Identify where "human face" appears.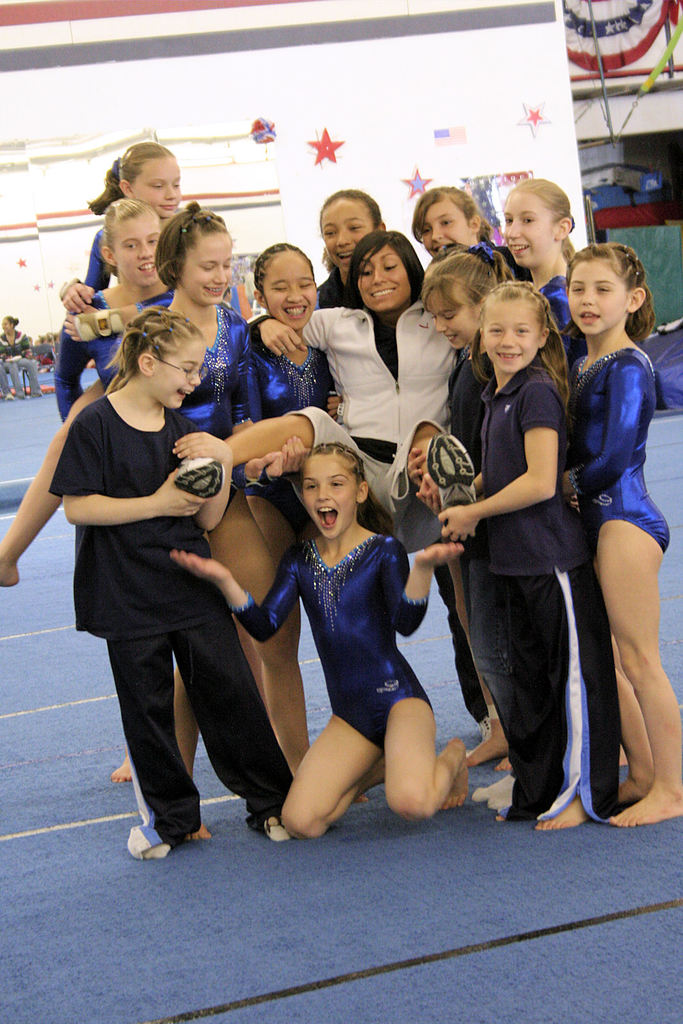
Appears at (x1=185, y1=230, x2=232, y2=305).
